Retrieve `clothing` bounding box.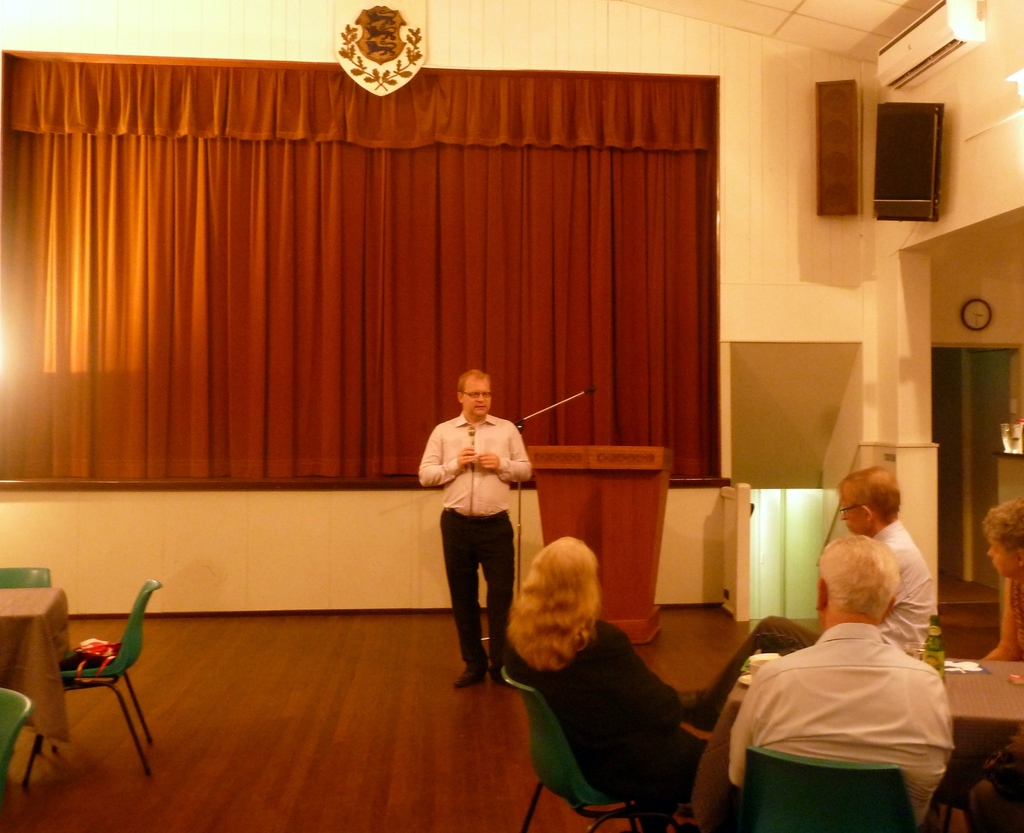
Bounding box: l=507, t=612, r=706, b=832.
